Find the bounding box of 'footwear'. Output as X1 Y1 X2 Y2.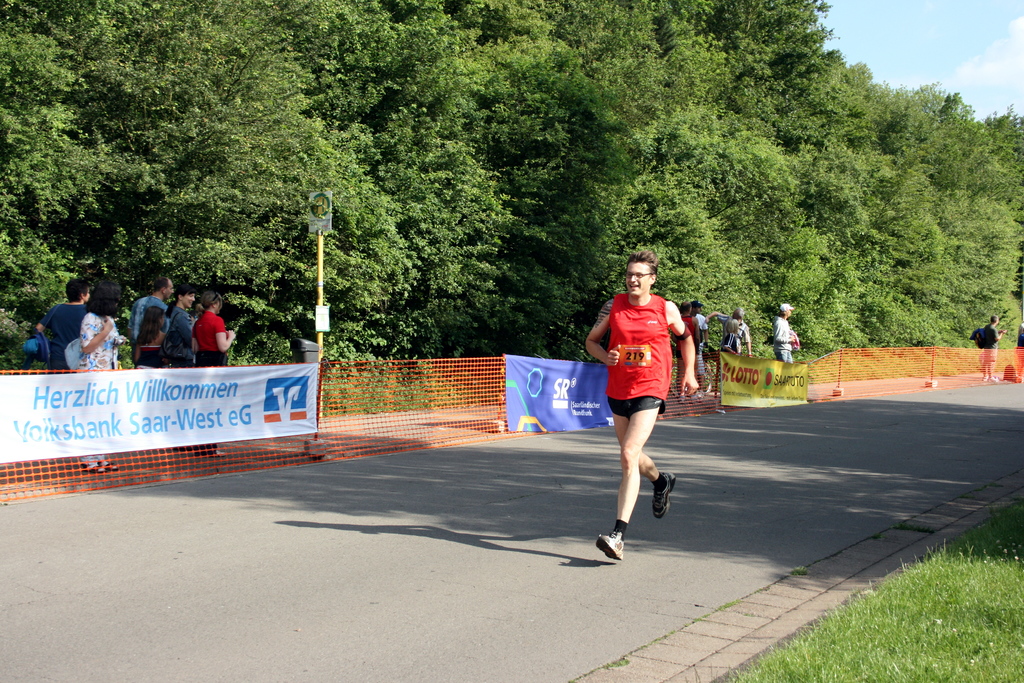
582 527 630 566.
